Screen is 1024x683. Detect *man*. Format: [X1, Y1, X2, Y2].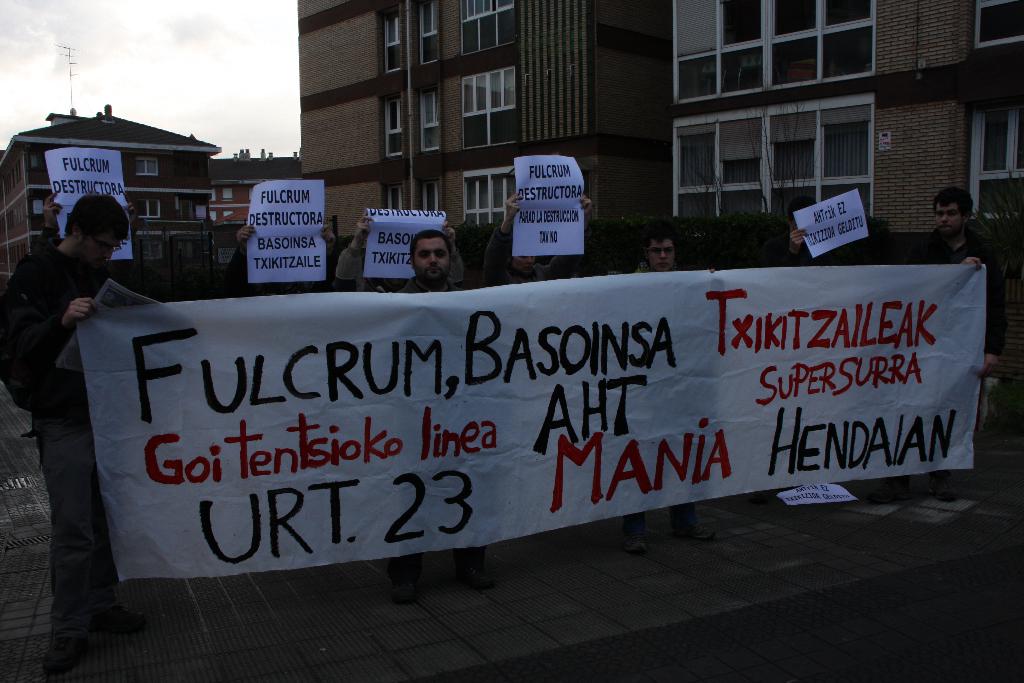
[606, 228, 719, 277].
